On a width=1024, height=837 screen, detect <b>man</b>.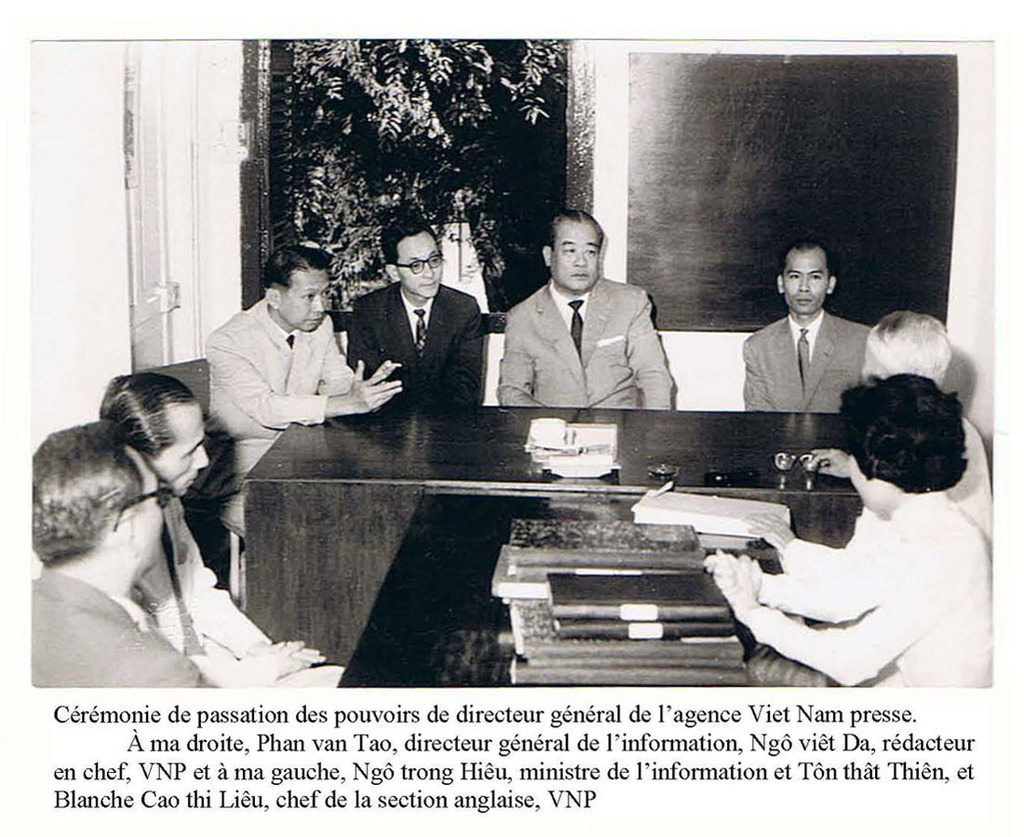
{"x1": 93, "y1": 370, "x2": 348, "y2": 690}.
